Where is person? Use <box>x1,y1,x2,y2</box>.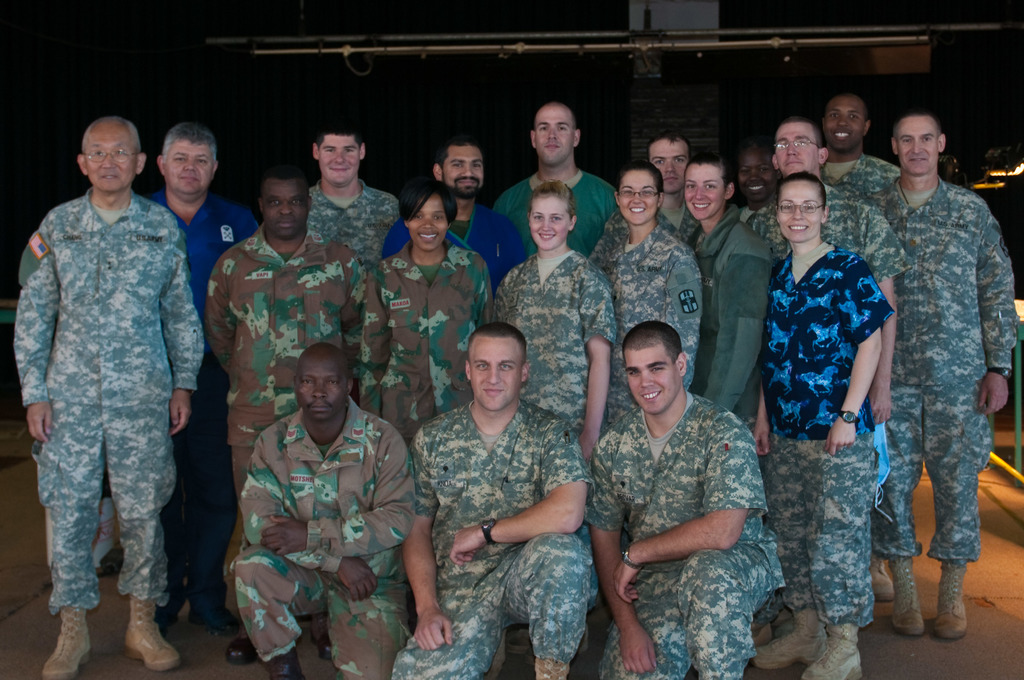
<box>865,77,1007,654</box>.
